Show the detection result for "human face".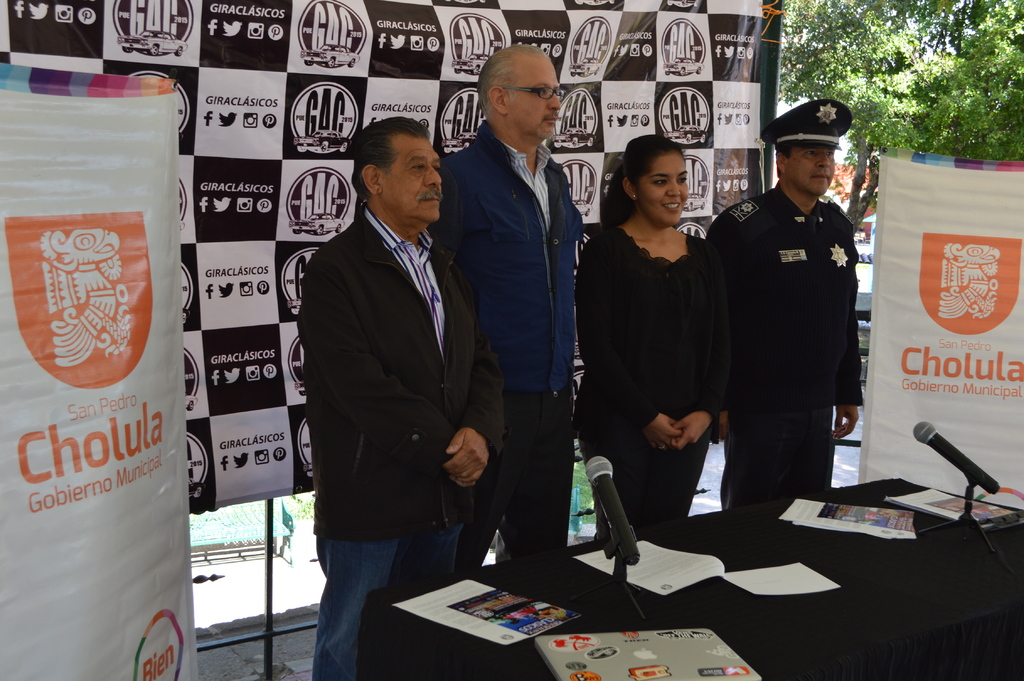
787:142:843:195.
